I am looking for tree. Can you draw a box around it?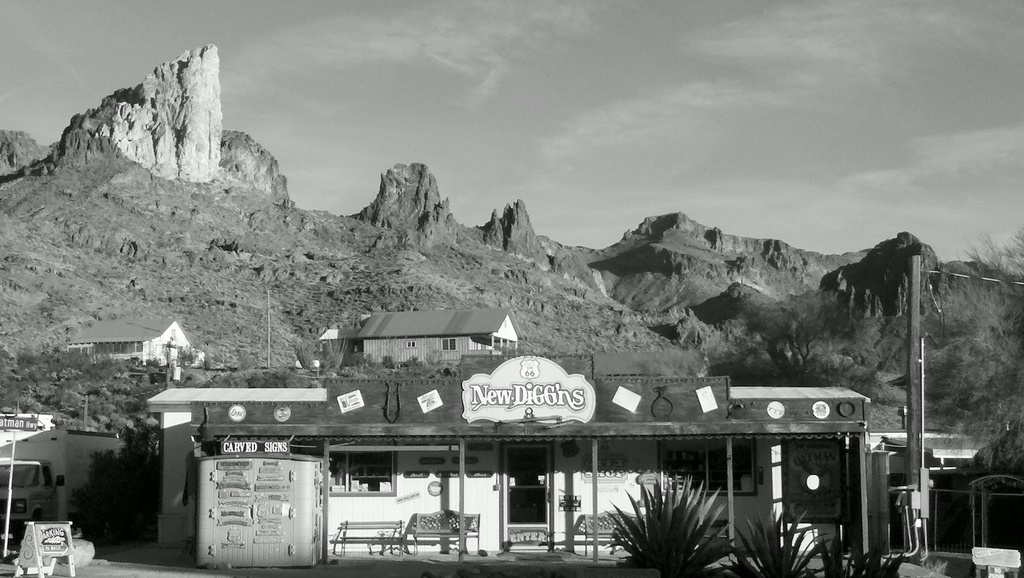
Sure, the bounding box is [x1=602, y1=475, x2=744, y2=574].
